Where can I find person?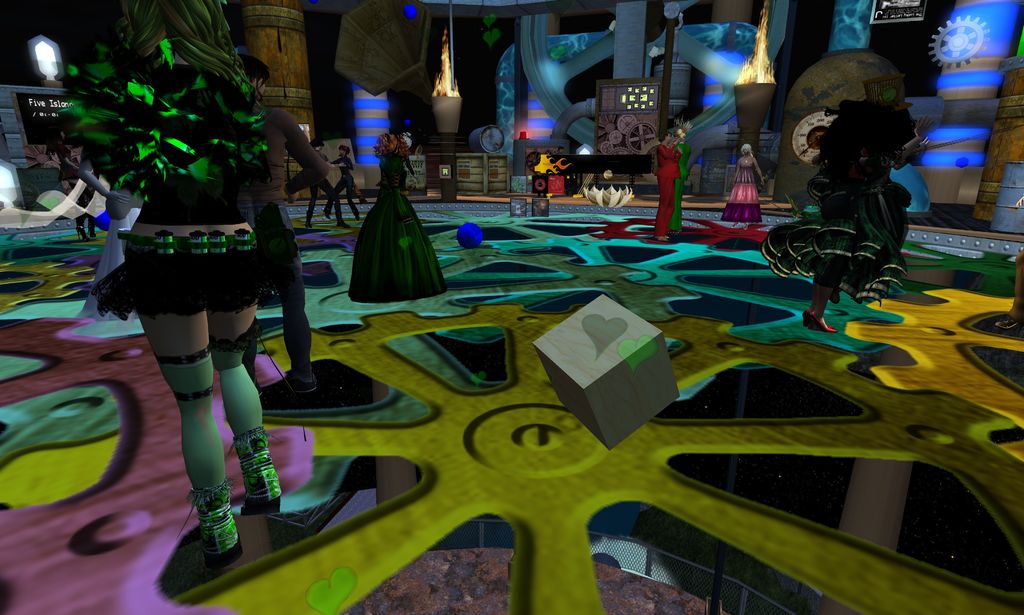
You can find it at 723 145 769 225.
